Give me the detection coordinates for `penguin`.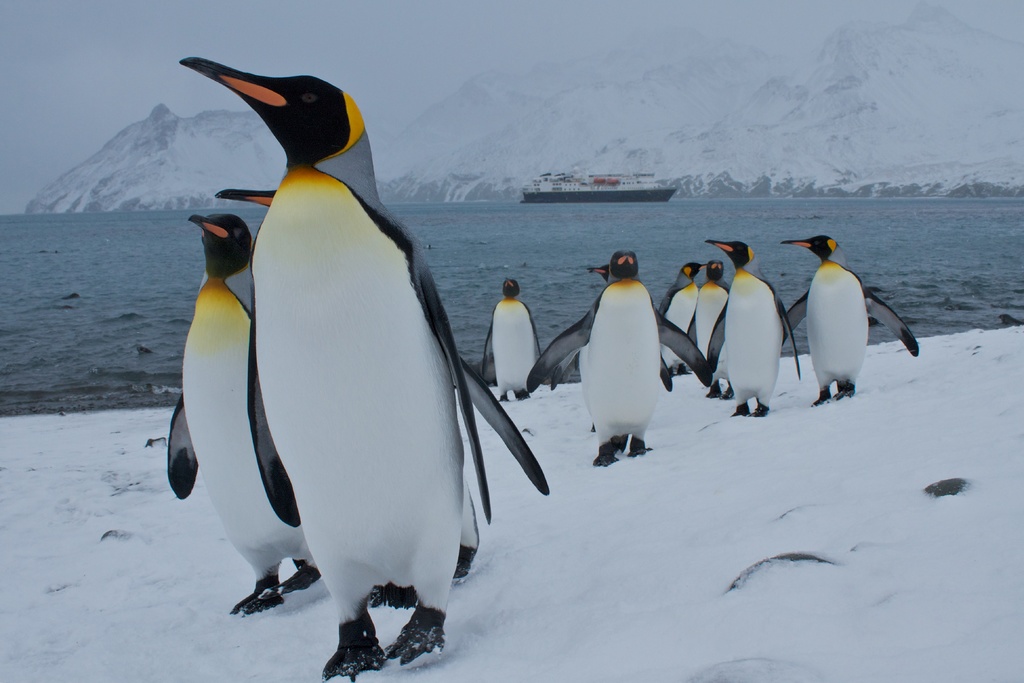
Rect(164, 211, 326, 623).
